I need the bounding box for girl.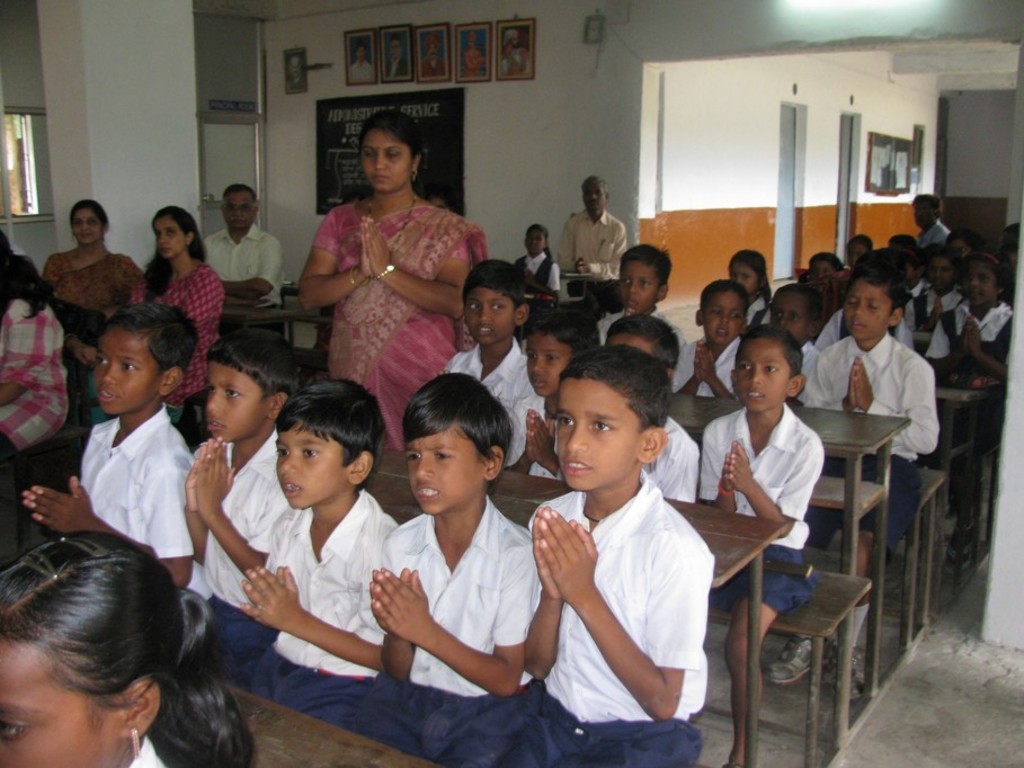
Here it is: (917, 253, 967, 333).
